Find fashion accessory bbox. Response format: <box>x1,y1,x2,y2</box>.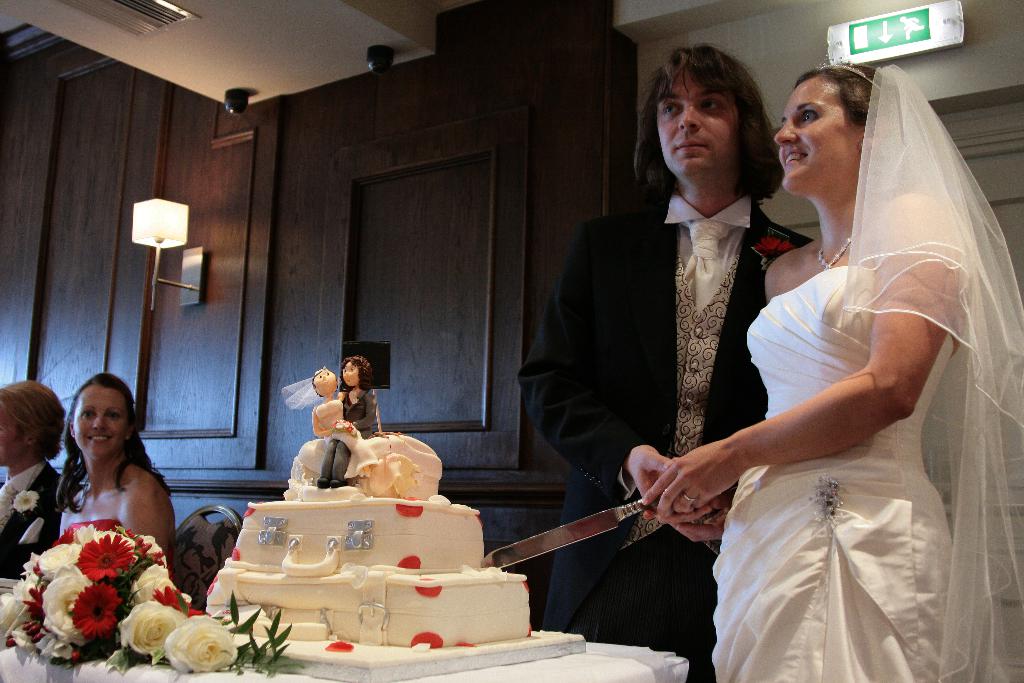
<box>817,234,854,270</box>.
